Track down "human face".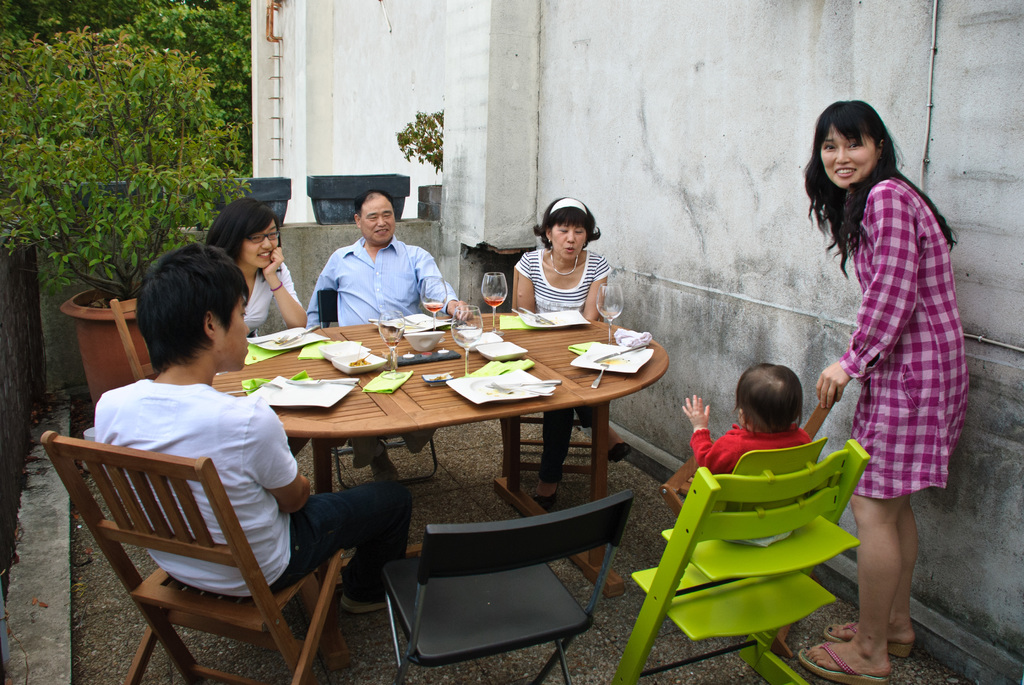
Tracked to select_region(556, 225, 588, 262).
